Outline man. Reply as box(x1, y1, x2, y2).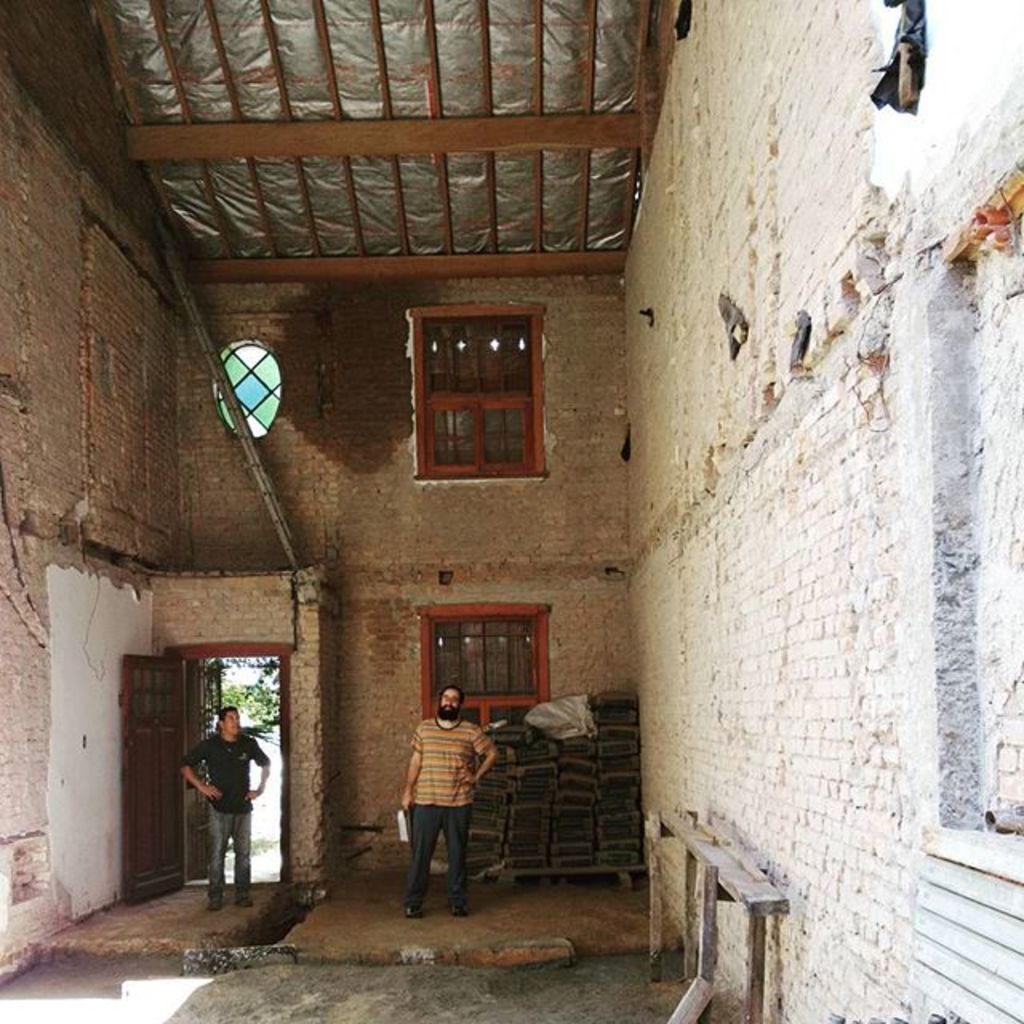
box(384, 694, 510, 931).
